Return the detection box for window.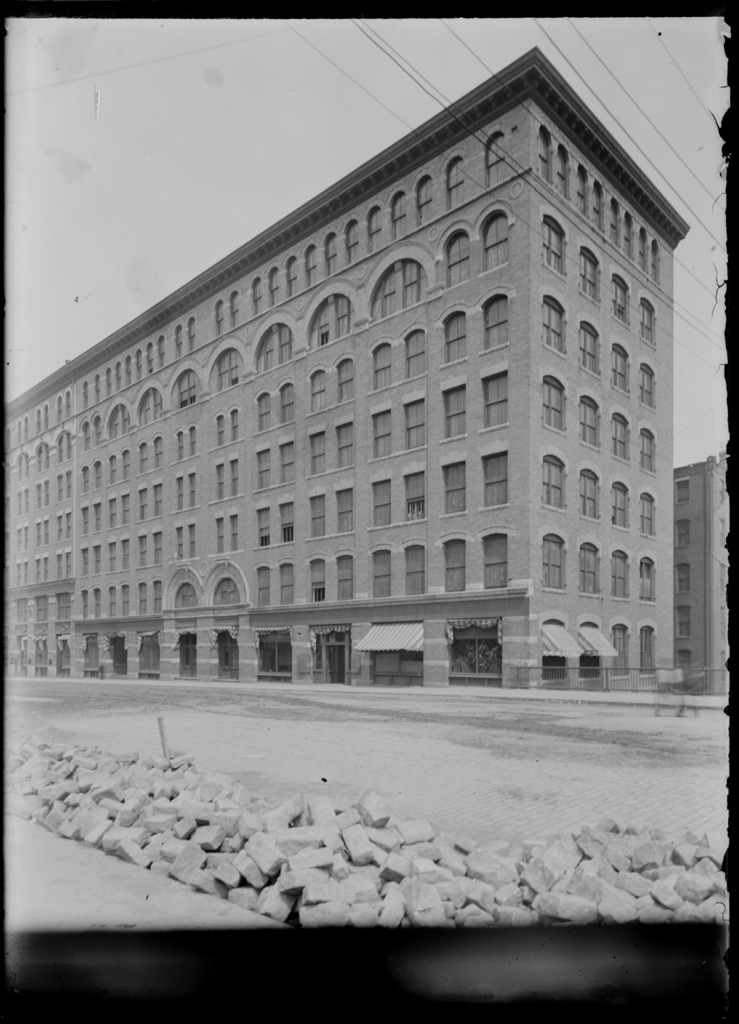
{"left": 82, "top": 420, "right": 98, "bottom": 451}.
